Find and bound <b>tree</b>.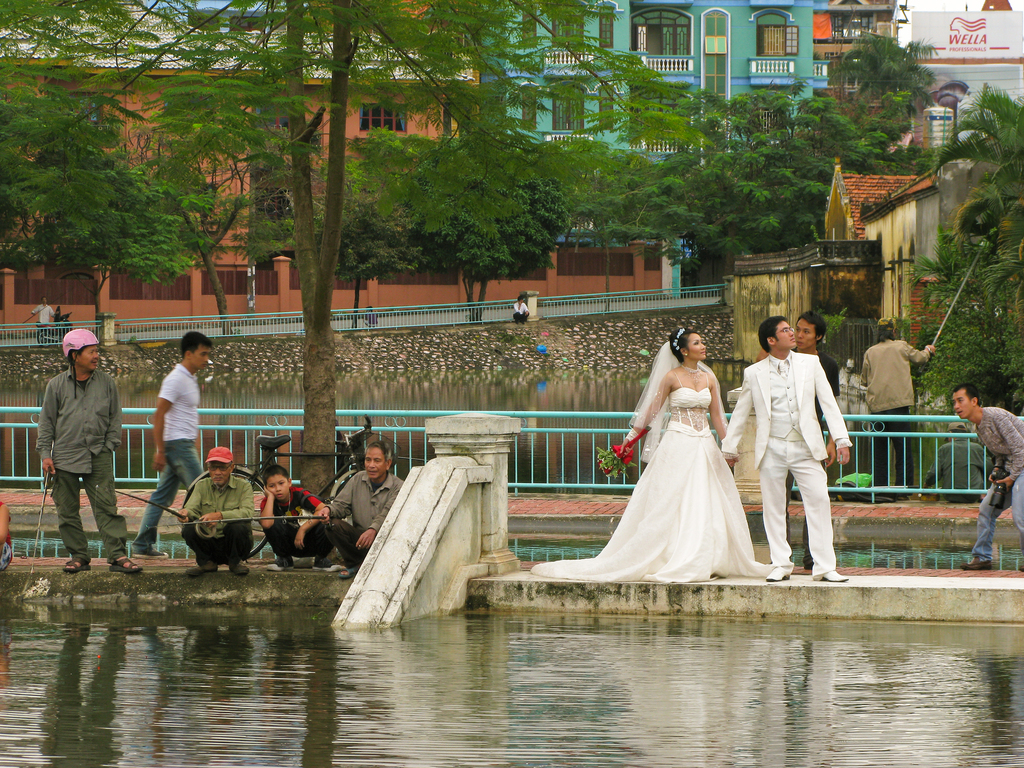
Bound: l=0, t=0, r=708, b=511.
